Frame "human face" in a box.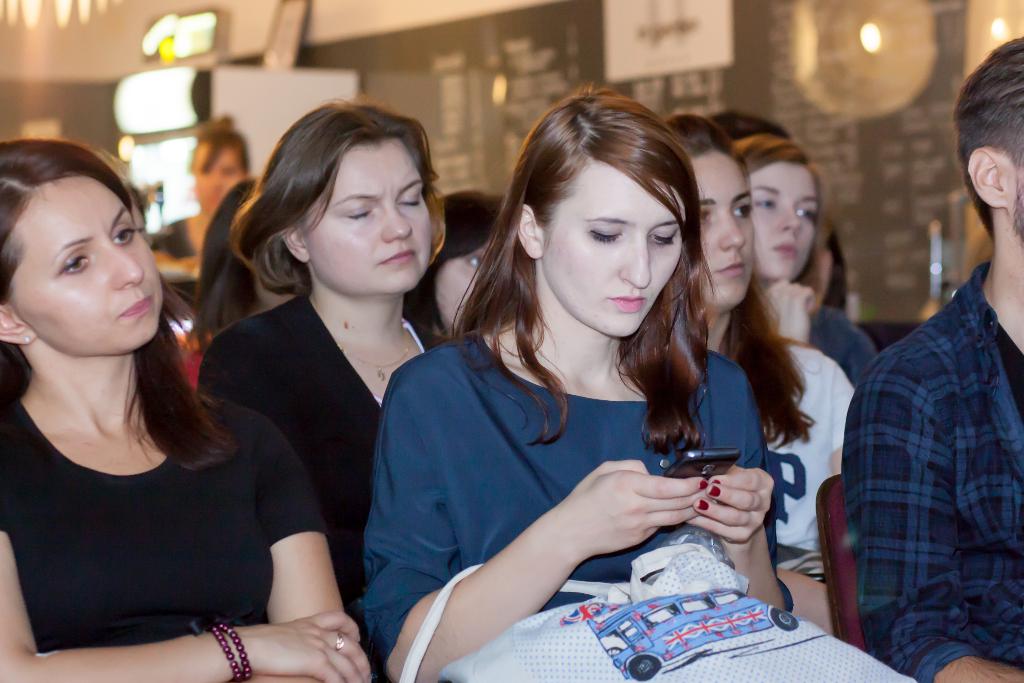
BBox(534, 159, 689, 340).
